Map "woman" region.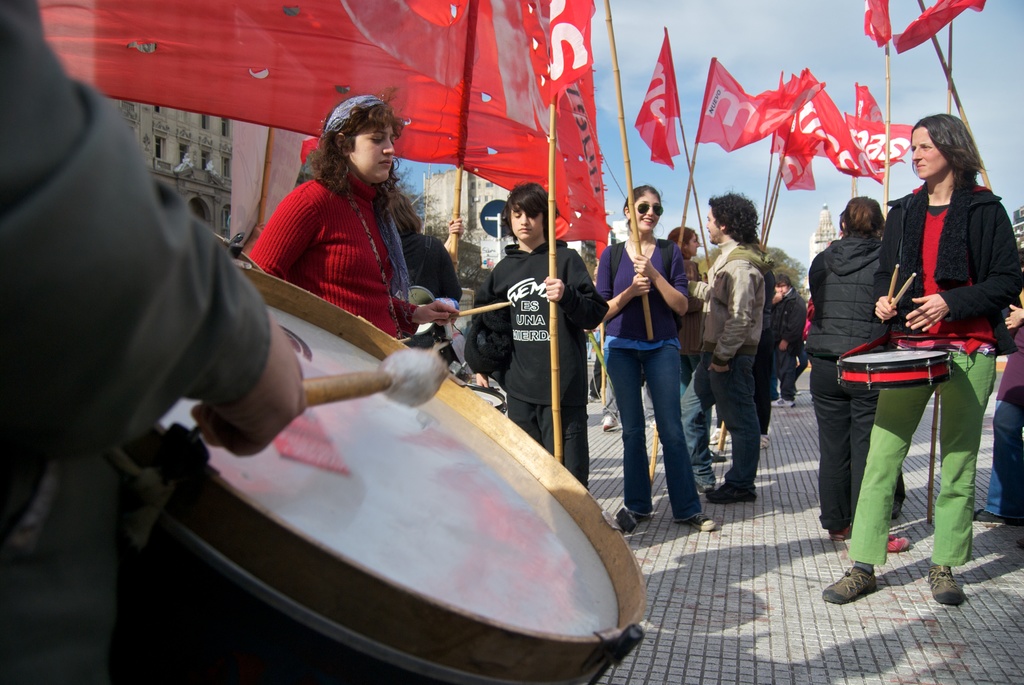
Mapped to box=[665, 227, 730, 464].
